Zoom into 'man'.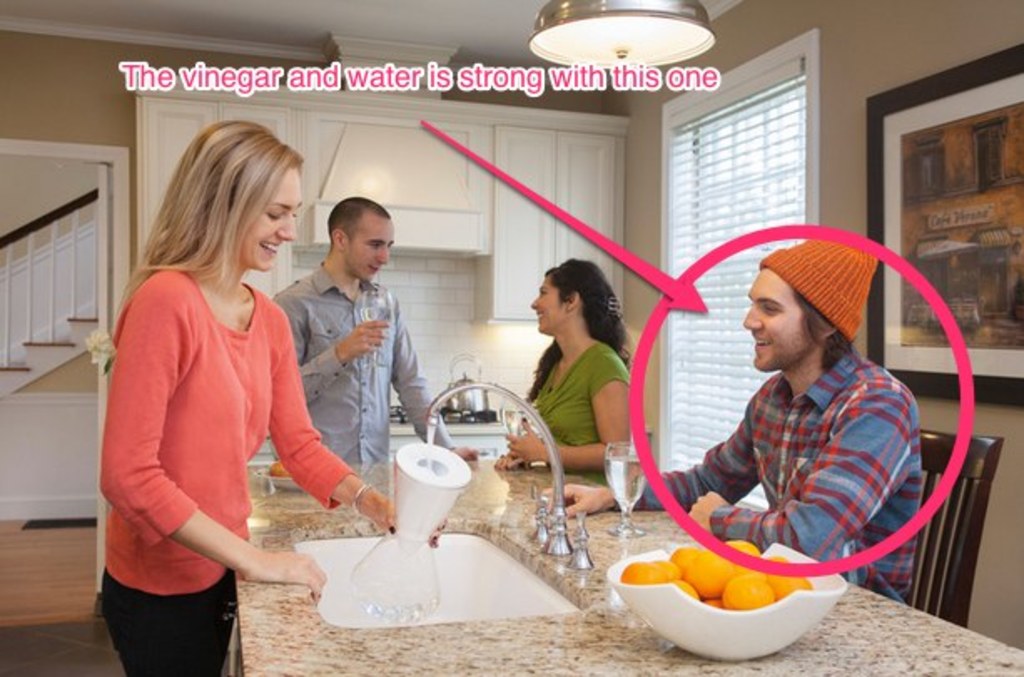
Zoom target: bbox=(272, 194, 454, 465).
